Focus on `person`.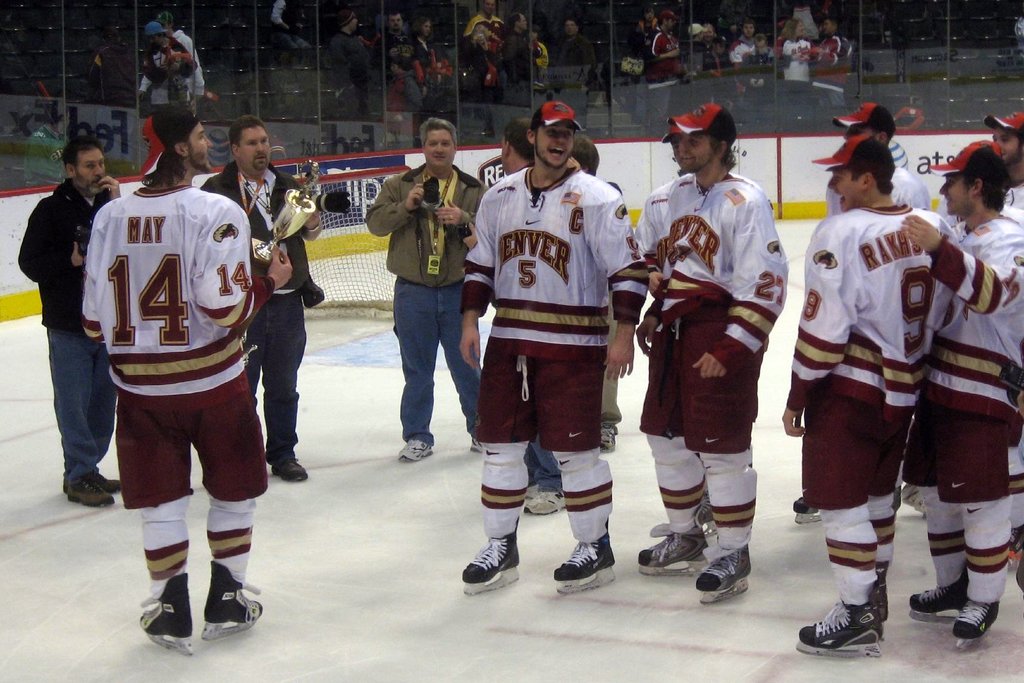
Focused at 380,10,424,106.
